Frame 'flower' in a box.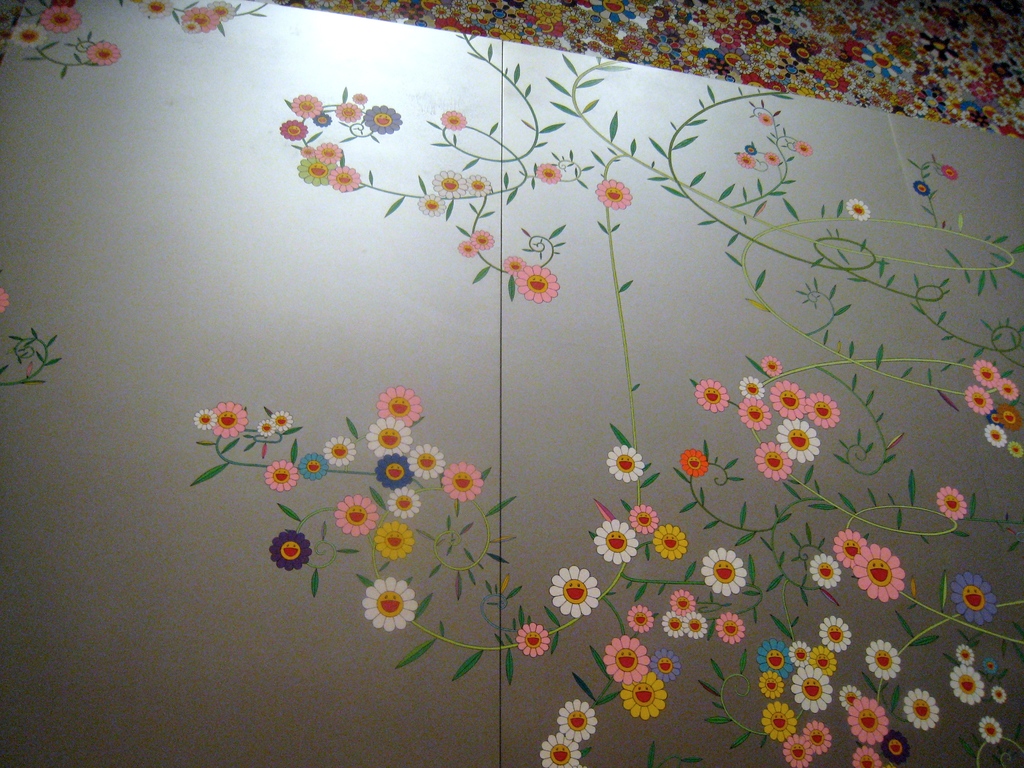
bbox(212, 399, 248, 442).
